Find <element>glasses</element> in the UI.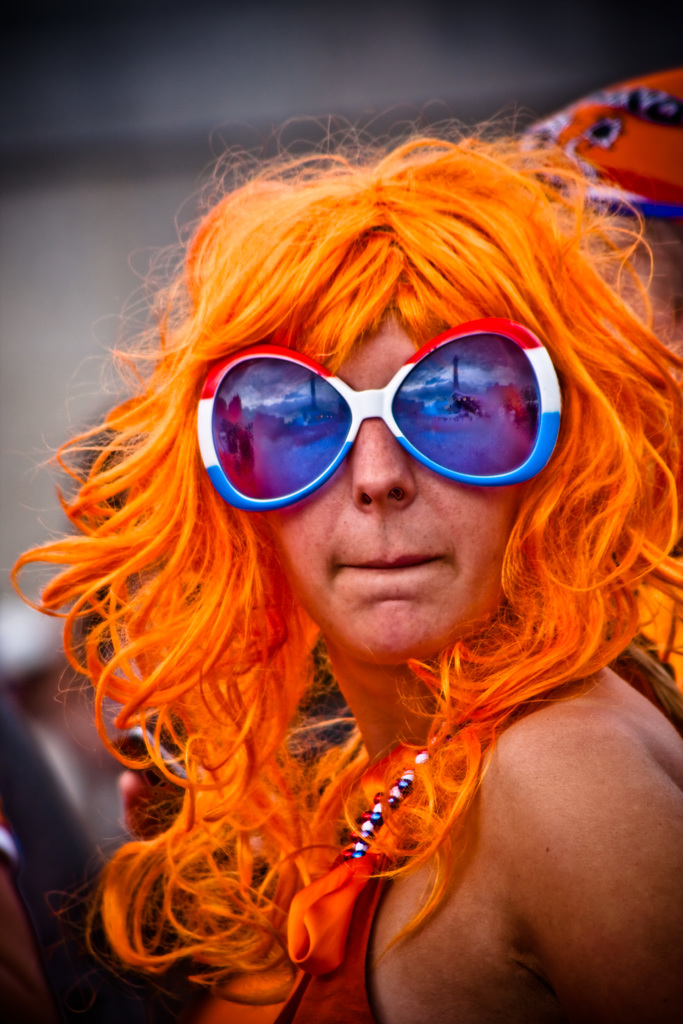
UI element at Rect(193, 313, 564, 513).
